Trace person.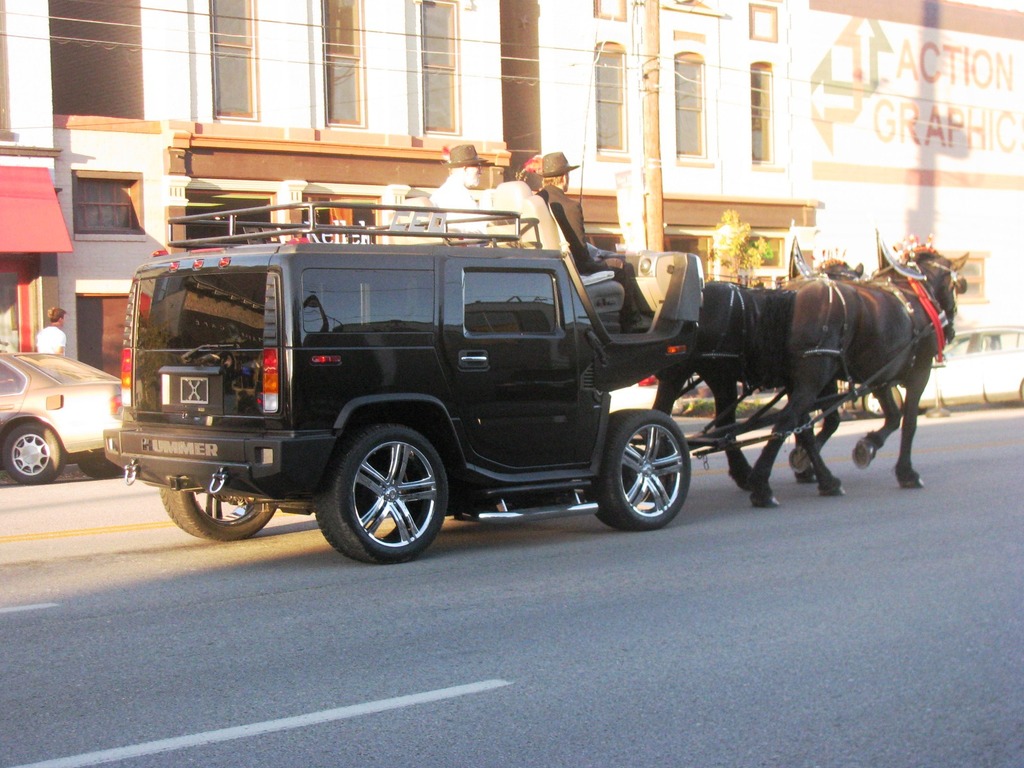
Traced to (x1=39, y1=307, x2=68, y2=355).
